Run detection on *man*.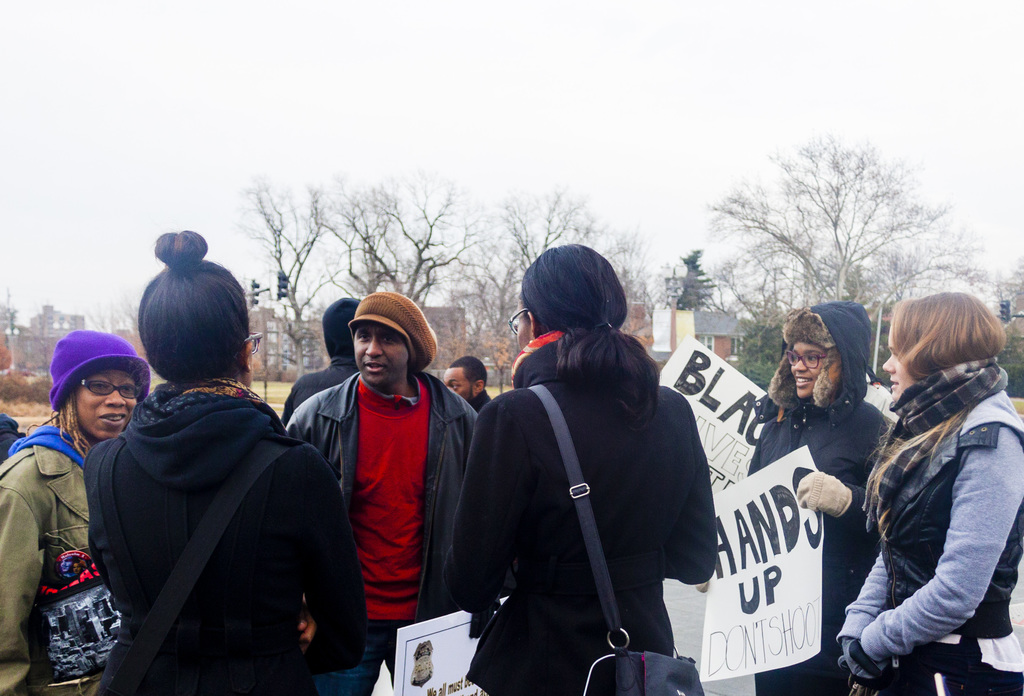
Result: locate(446, 351, 499, 413).
